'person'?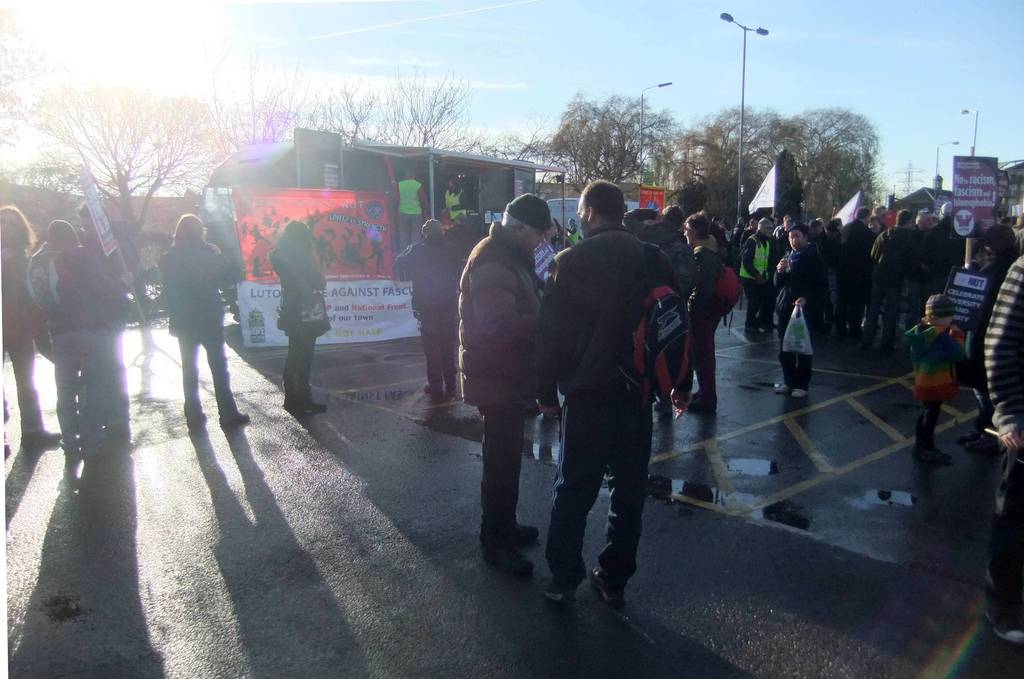
268,220,328,417
